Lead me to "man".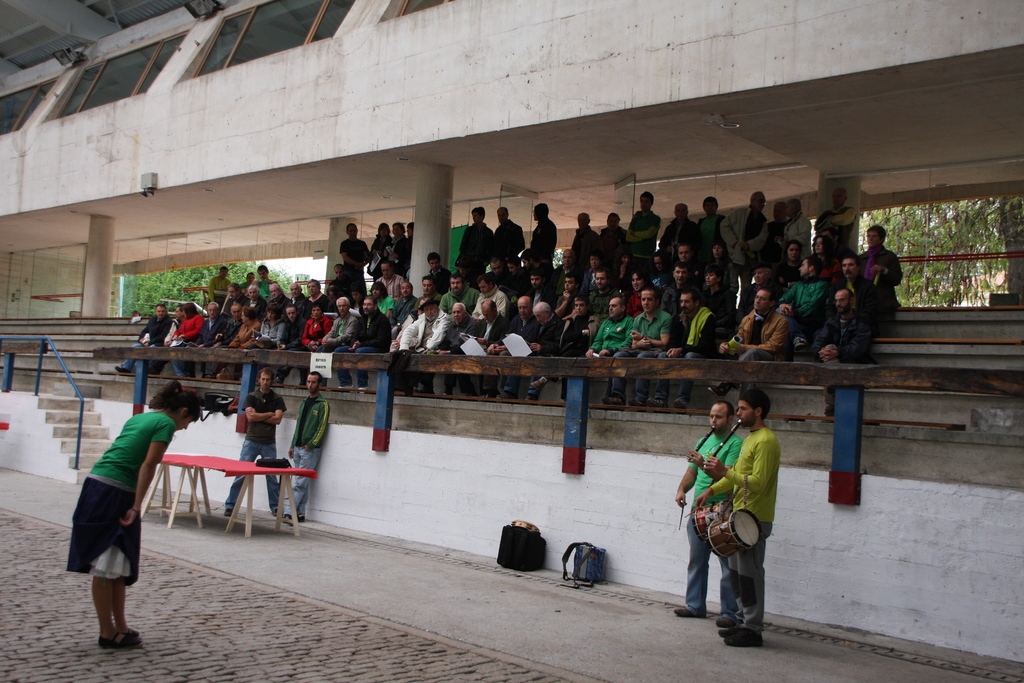
Lead to l=331, t=294, r=392, b=393.
